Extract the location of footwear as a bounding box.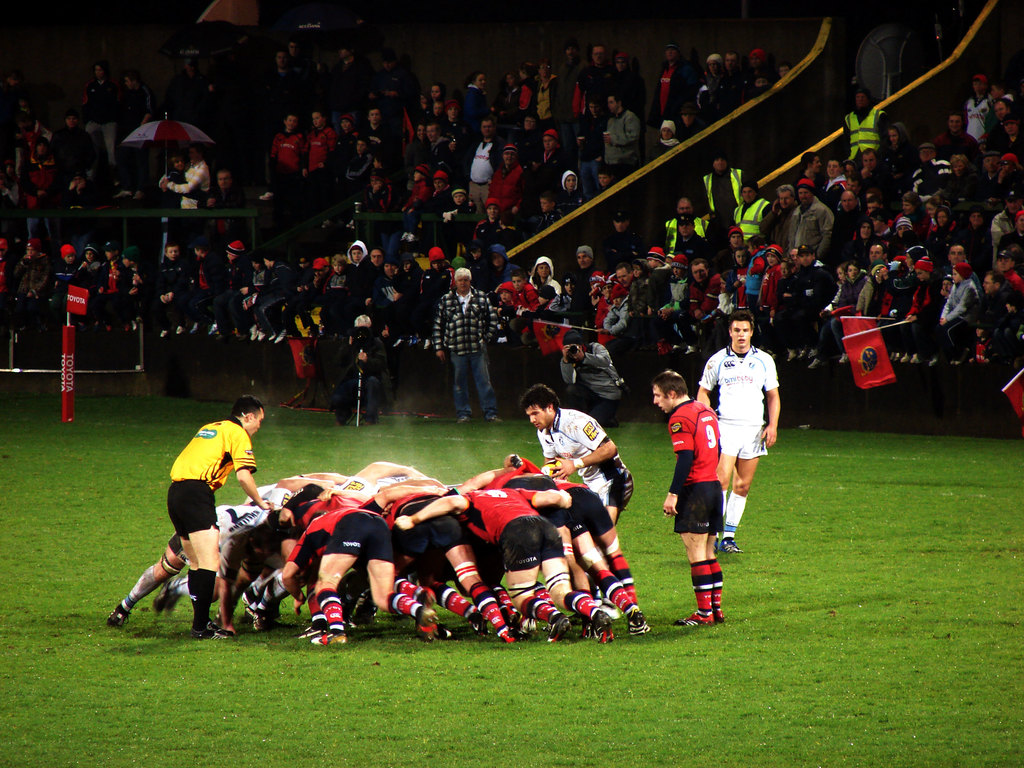
left=327, top=636, right=346, bottom=648.
